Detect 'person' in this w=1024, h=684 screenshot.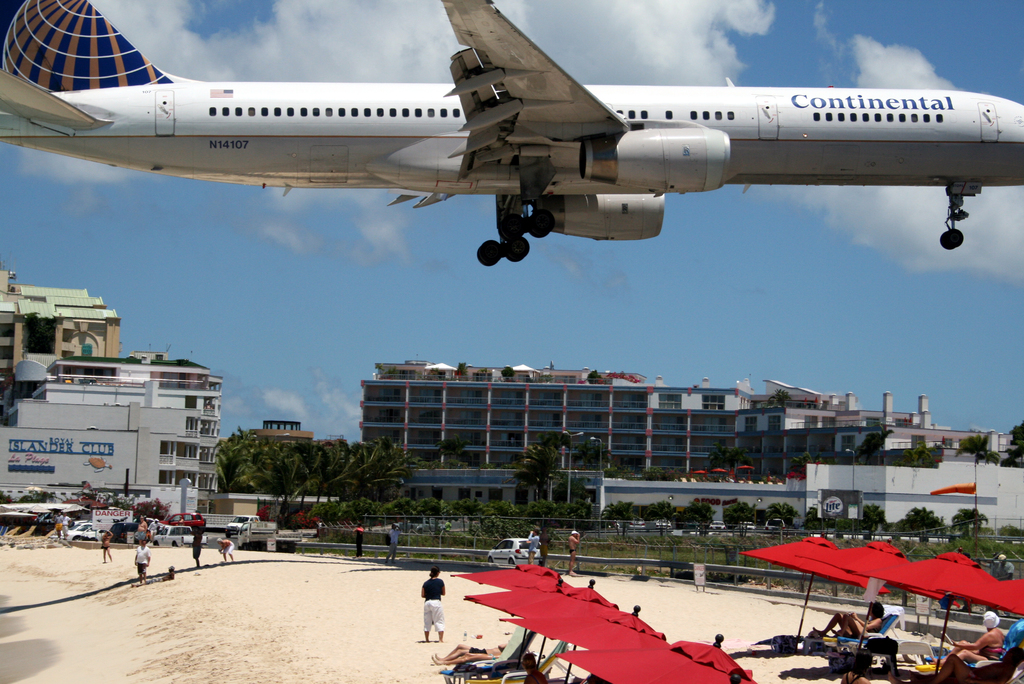
Detection: <region>63, 511, 70, 541</region>.
